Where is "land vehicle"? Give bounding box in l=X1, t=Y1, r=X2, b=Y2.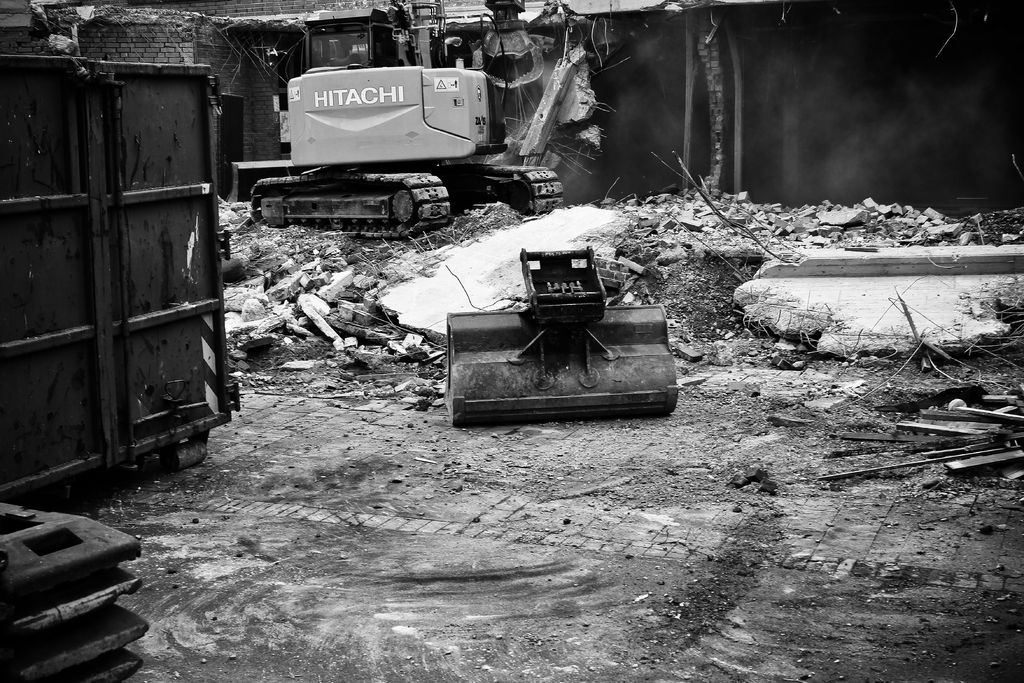
l=227, t=53, r=552, b=214.
